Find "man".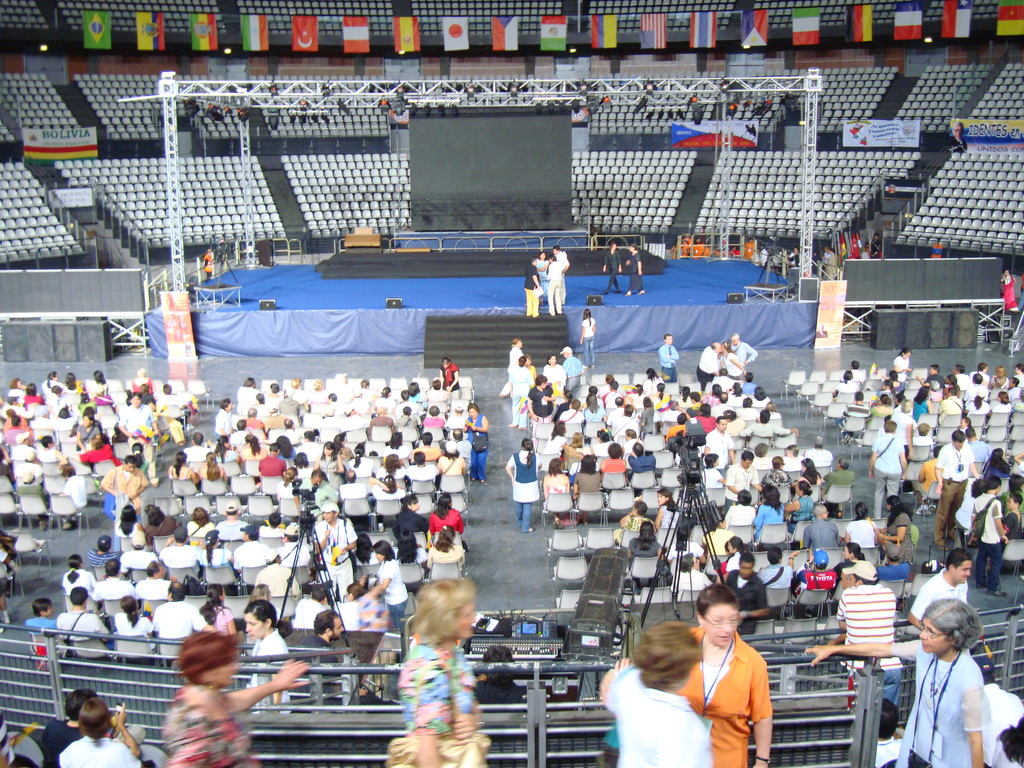
pyautogui.locateOnScreen(966, 475, 1011, 591).
